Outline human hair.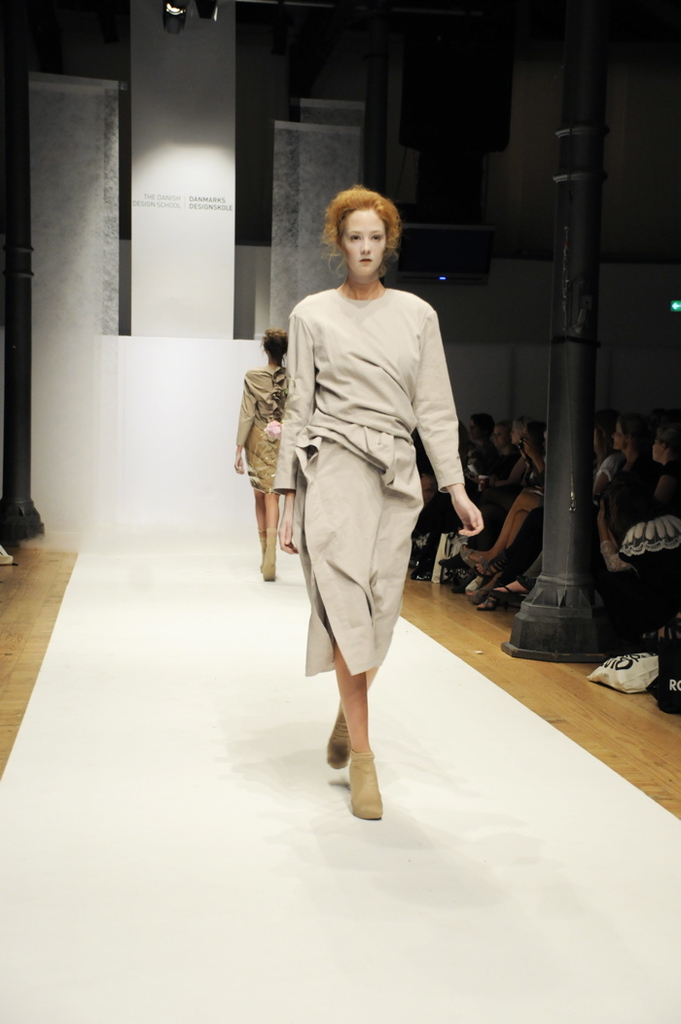
Outline: (x1=258, y1=331, x2=288, y2=363).
